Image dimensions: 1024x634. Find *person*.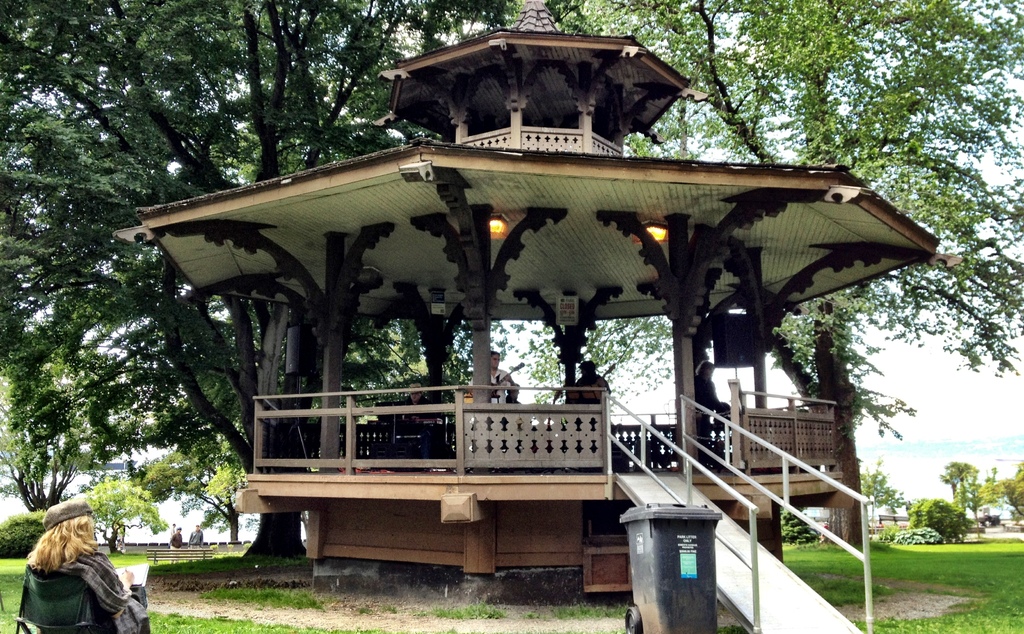
x1=467 y1=349 x2=516 y2=404.
